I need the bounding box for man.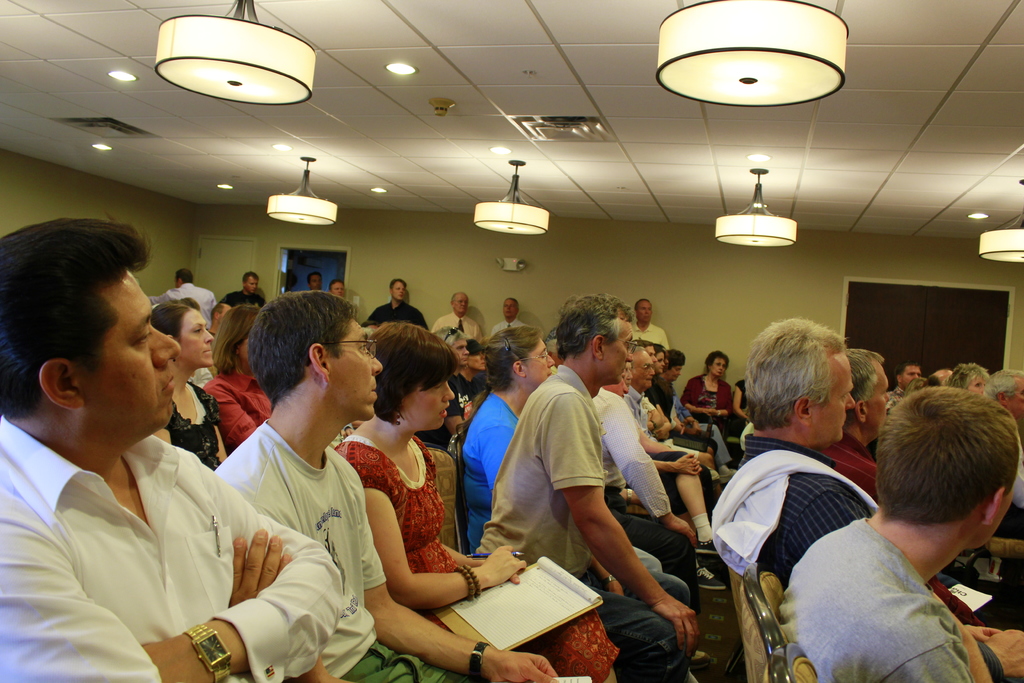
Here it is: 490 295 528 339.
